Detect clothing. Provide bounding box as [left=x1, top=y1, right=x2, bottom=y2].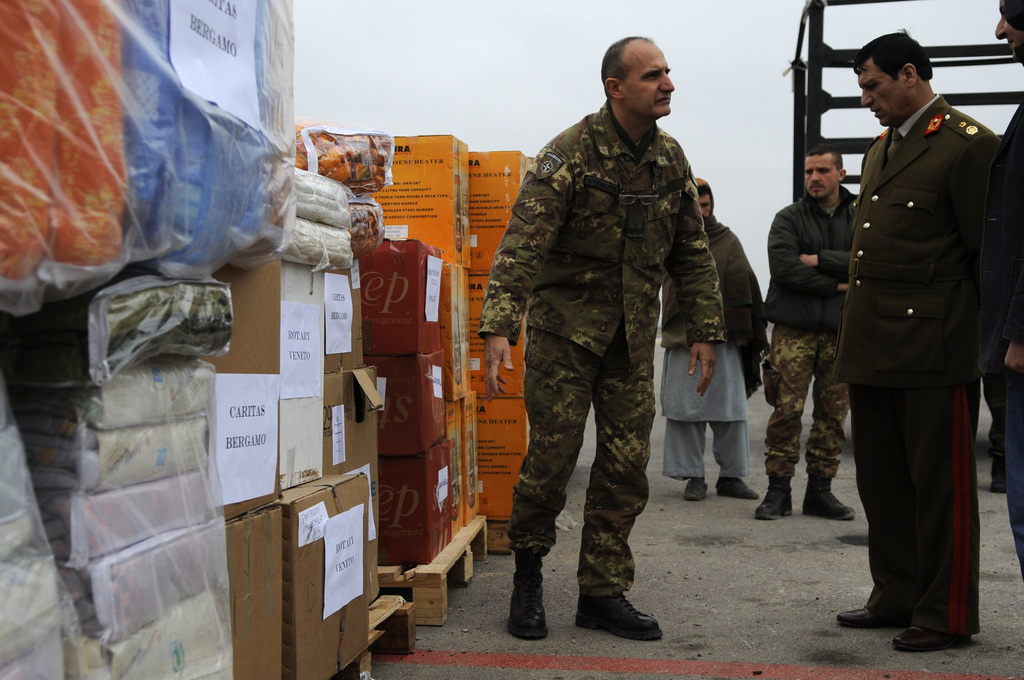
[left=768, top=190, right=848, bottom=475].
